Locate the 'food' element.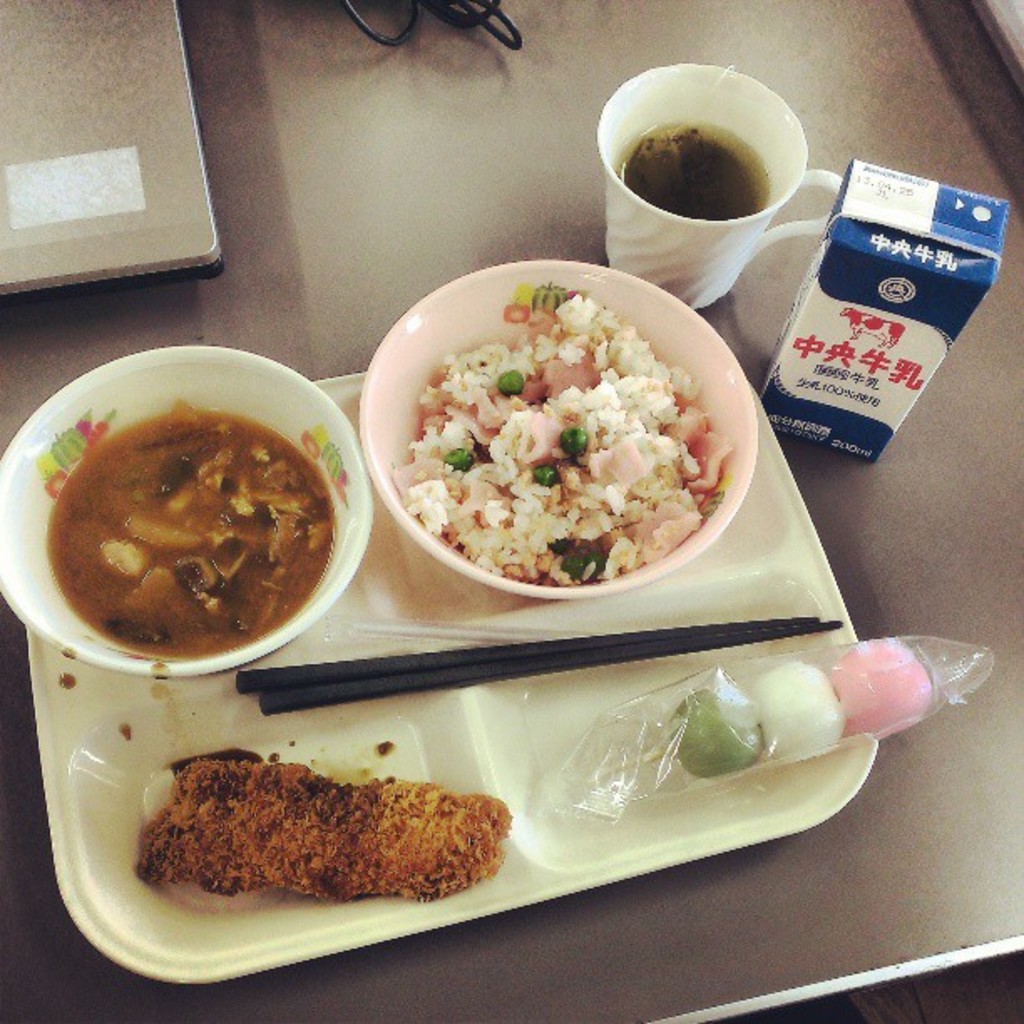
Element bbox: box=[376, 266, 724, 599].
